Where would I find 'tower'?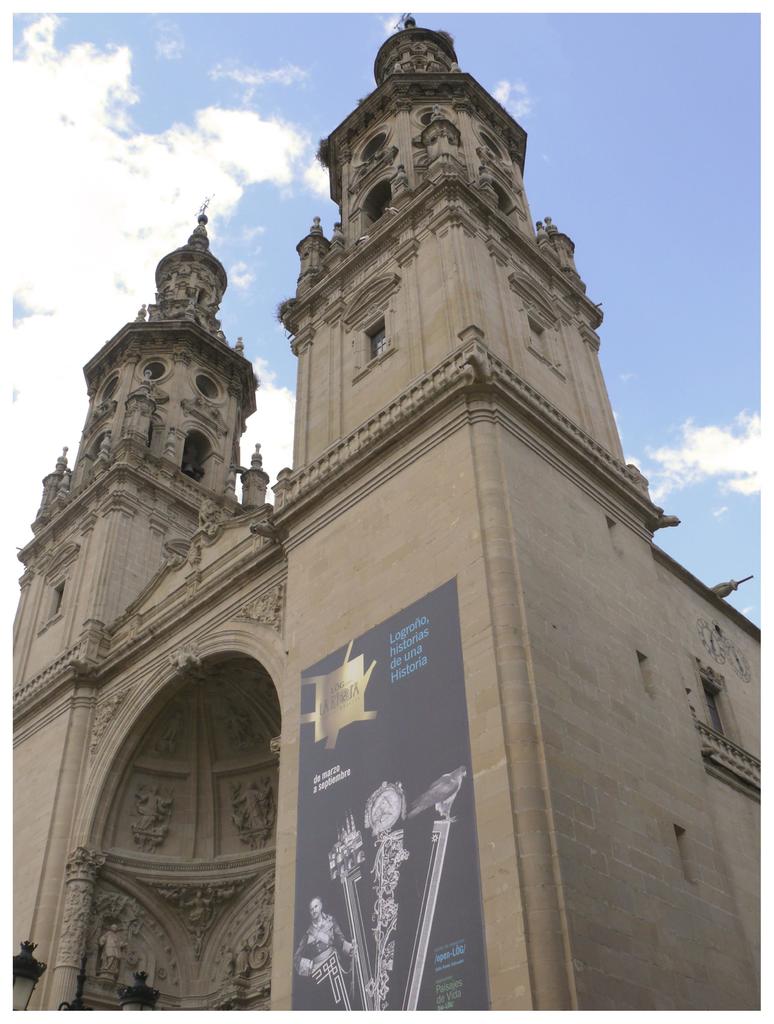
At 0:0:773:1002.
